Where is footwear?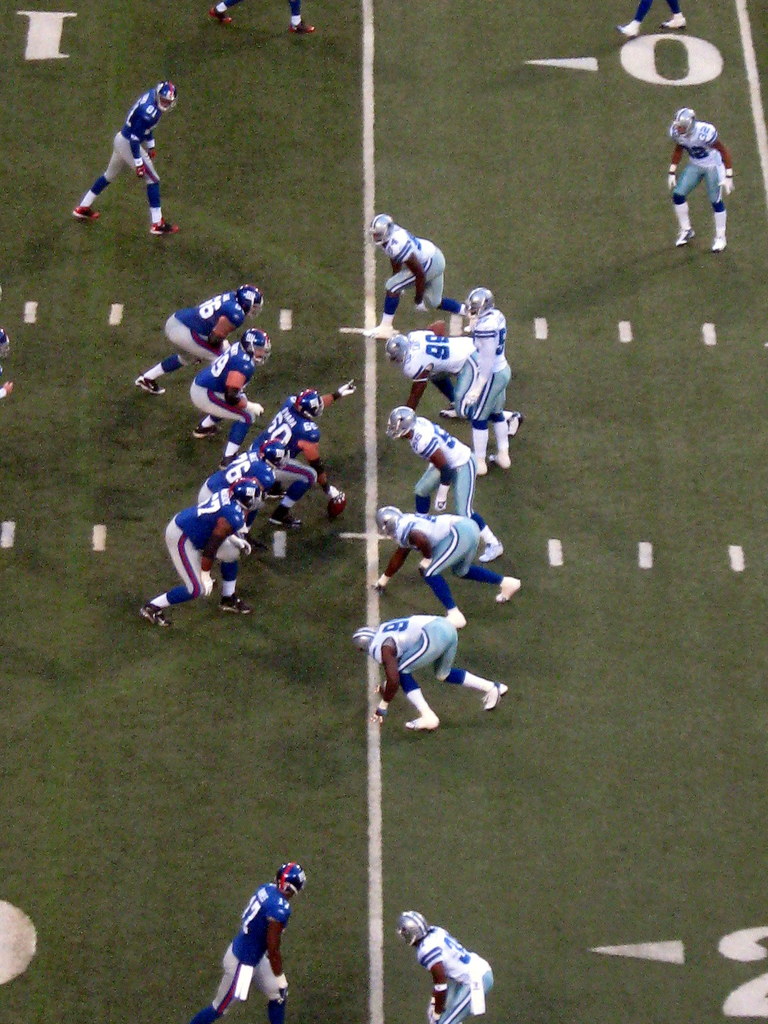
crop(137, 375, 166, 396).
